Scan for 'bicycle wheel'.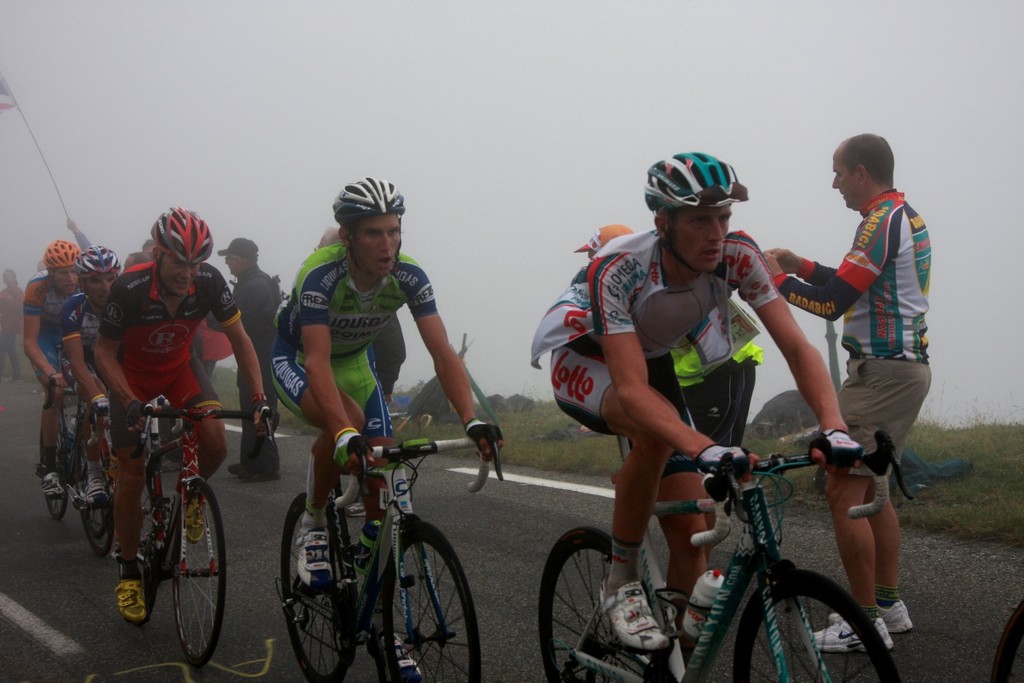
Scan result: (x1=279, y1=487, x2=358, y2=682).
